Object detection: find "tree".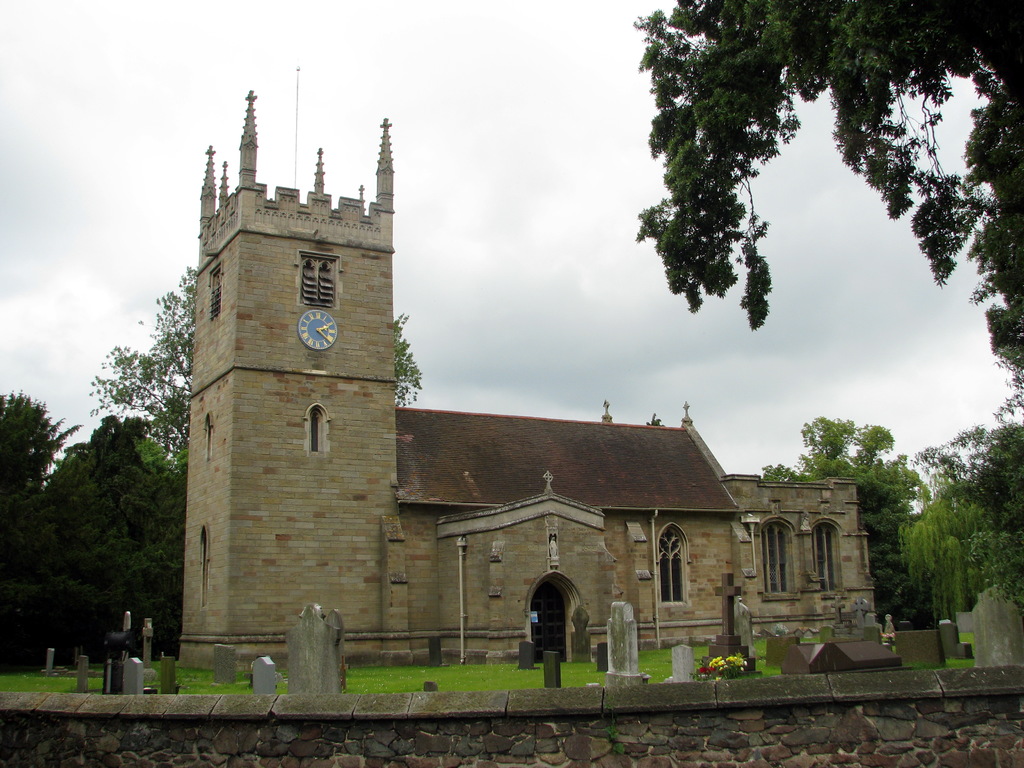
(17,408,186,668).
